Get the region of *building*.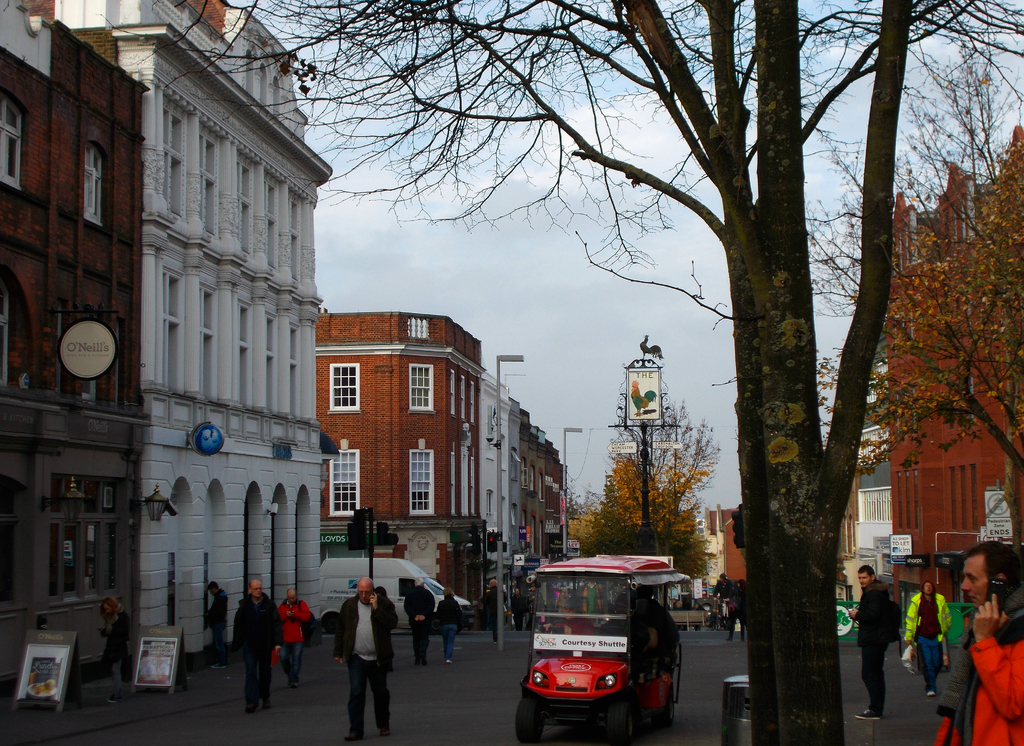
(0, 0, 147, 697).
